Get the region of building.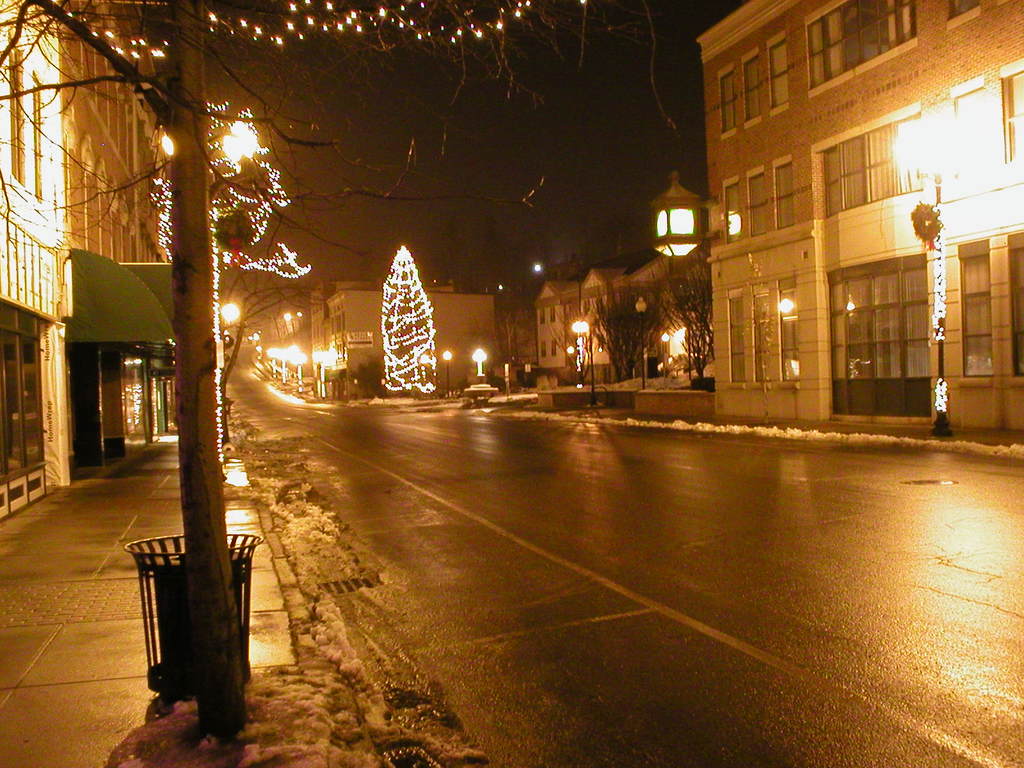
x1=691 y1=0 x2=1023 y2=438.
